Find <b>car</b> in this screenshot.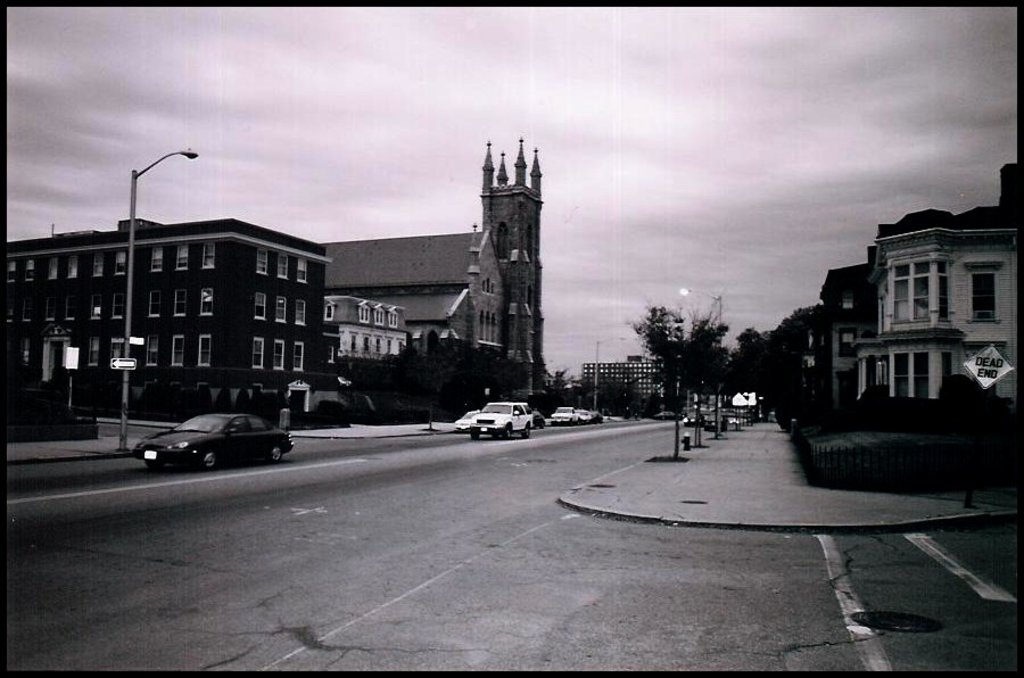
The bounding box for <b>car</b> is crop(472, 406, 525, 432).
